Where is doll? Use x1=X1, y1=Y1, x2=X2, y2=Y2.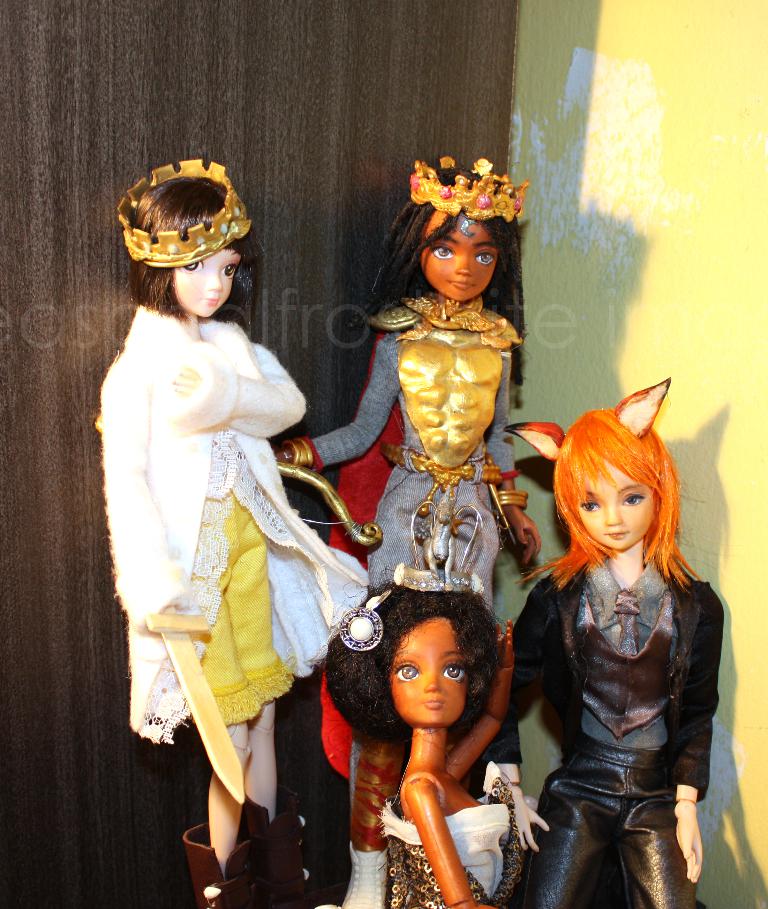
x1=101, y1=132, x2=337, y2=867.
